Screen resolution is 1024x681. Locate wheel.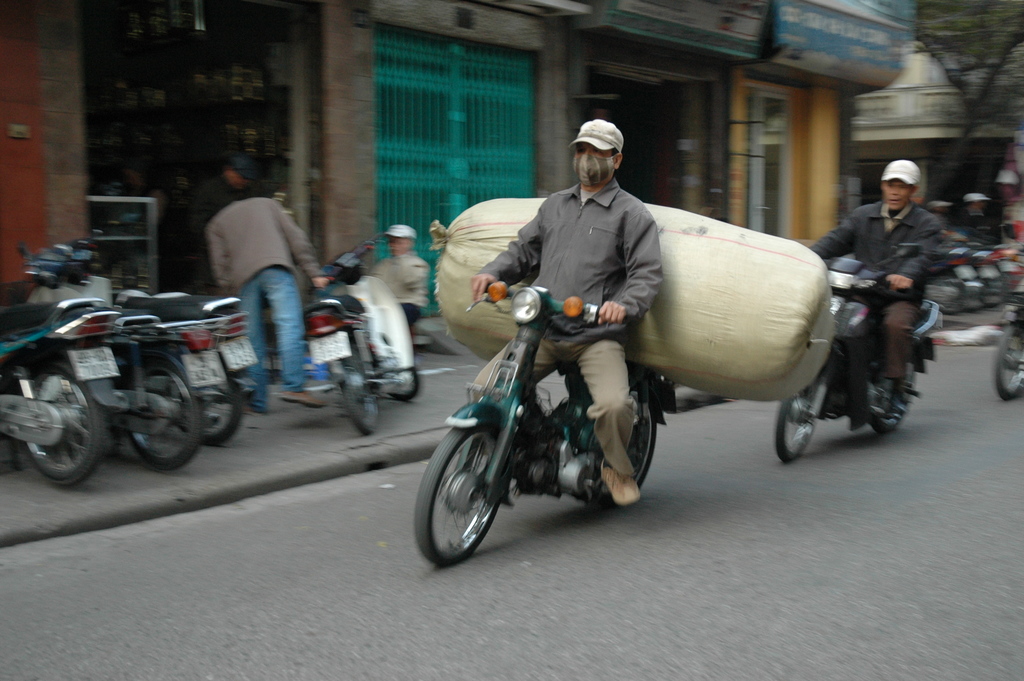
337, 357, 383, 432.
